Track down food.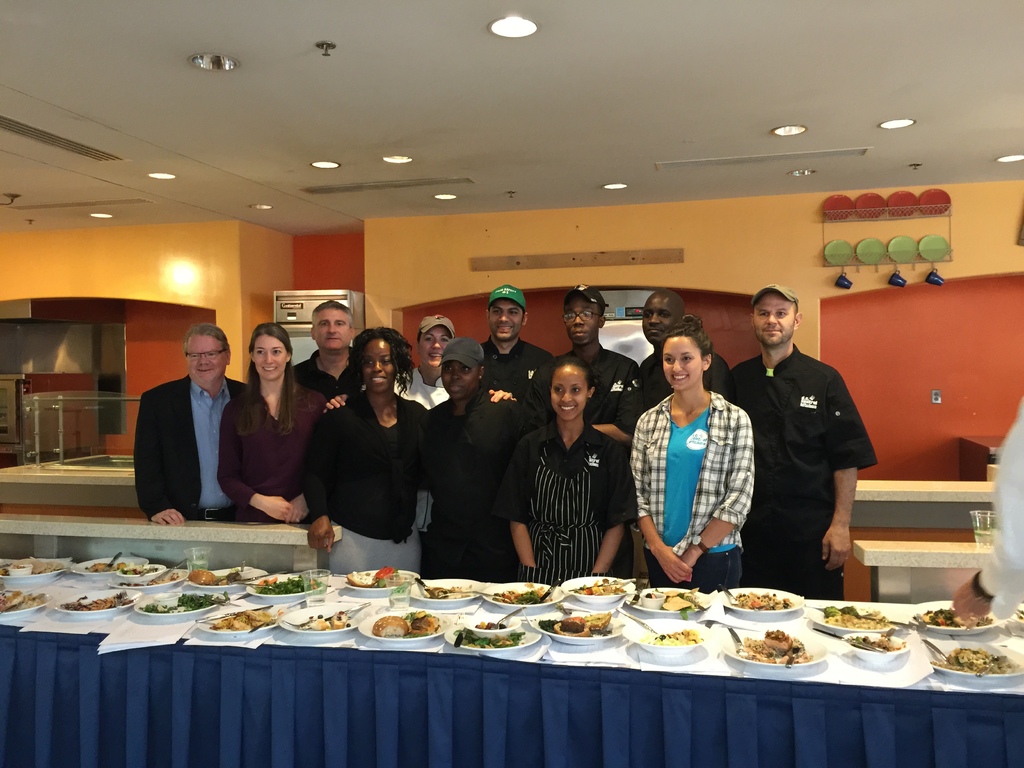
Tracked to (423,584,475,599).
